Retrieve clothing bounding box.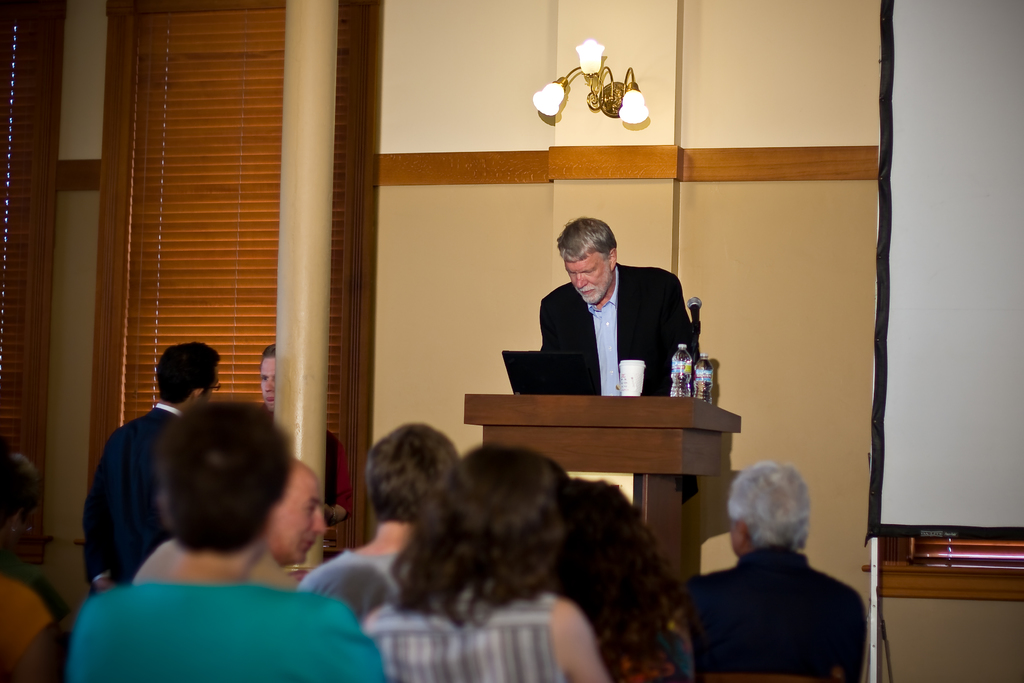
Bounding box: bbox=(62, 564, 411, 682).
